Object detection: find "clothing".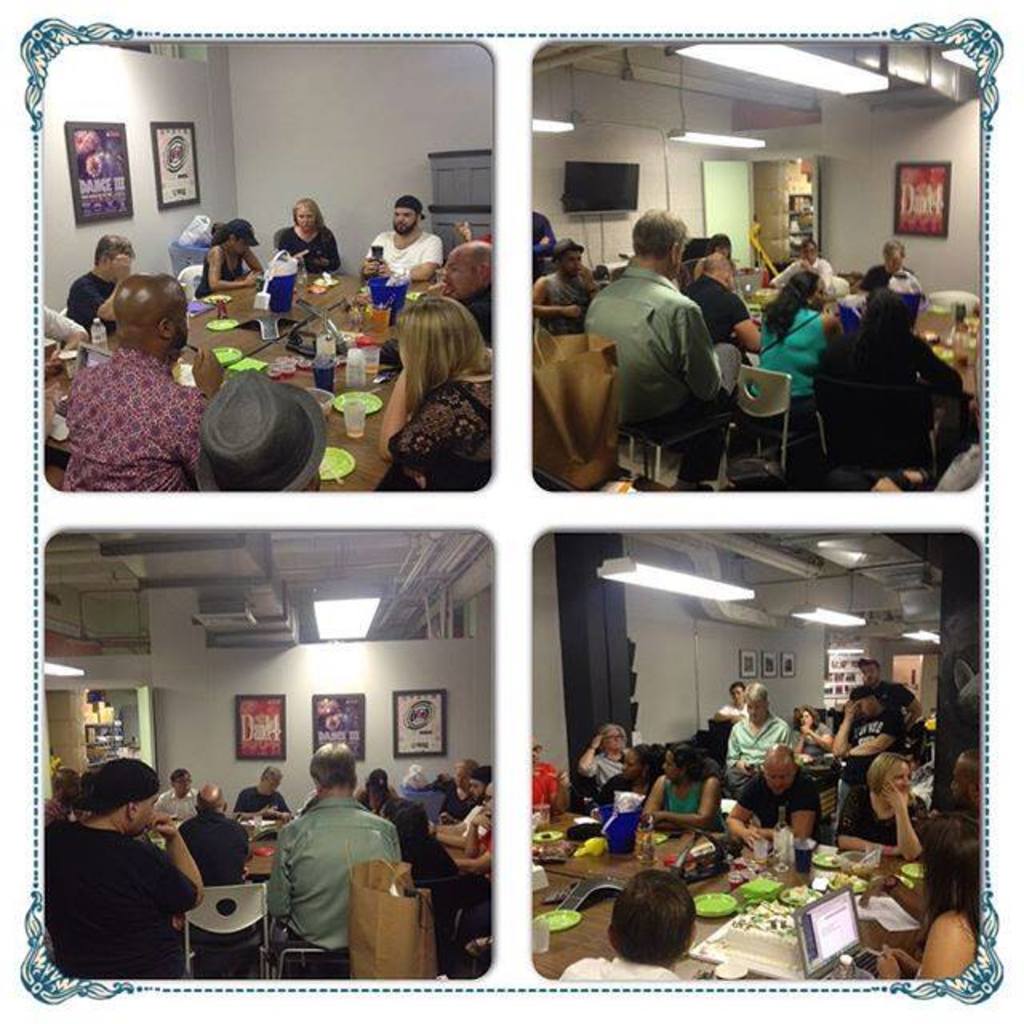
pyautogui.locateOnScreen(278, 221, 338, 272).
